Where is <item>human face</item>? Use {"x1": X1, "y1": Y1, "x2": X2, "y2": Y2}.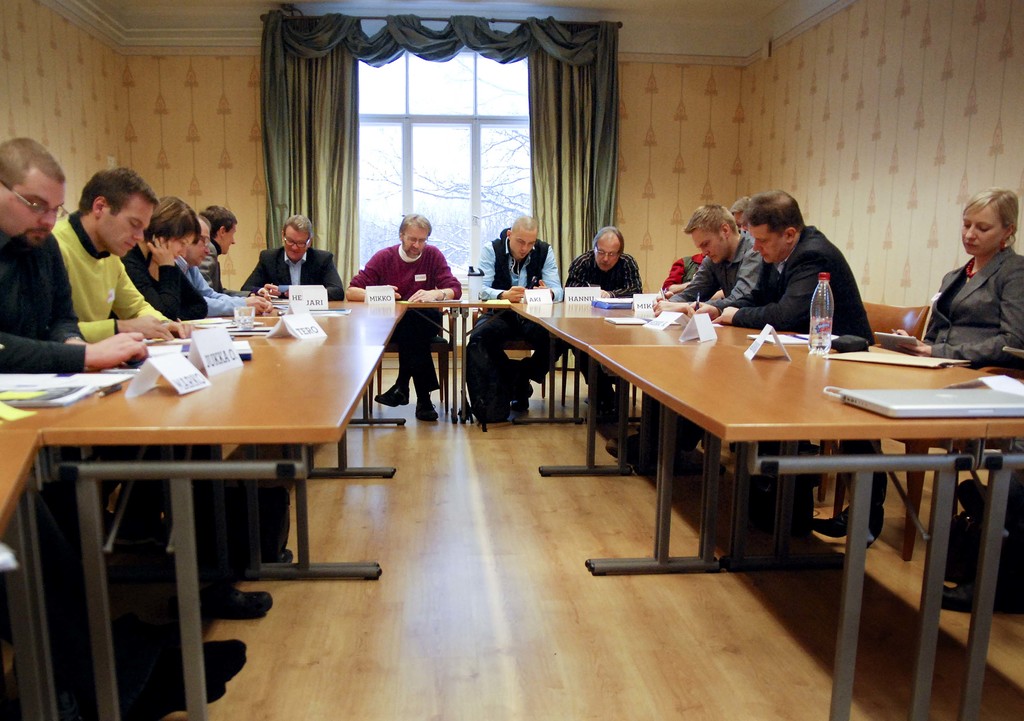
{"x1": 511, "y1": 229, "x2": 535, "y2": 260}.
